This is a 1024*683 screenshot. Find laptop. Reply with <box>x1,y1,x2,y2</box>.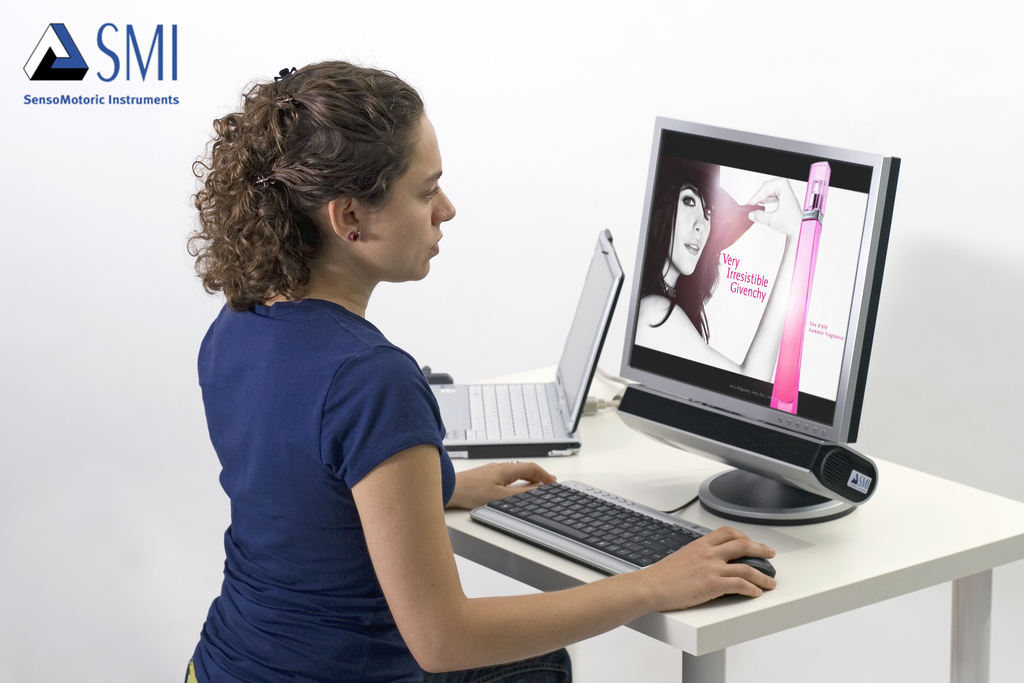
<box>428,230,625,460</box>.
